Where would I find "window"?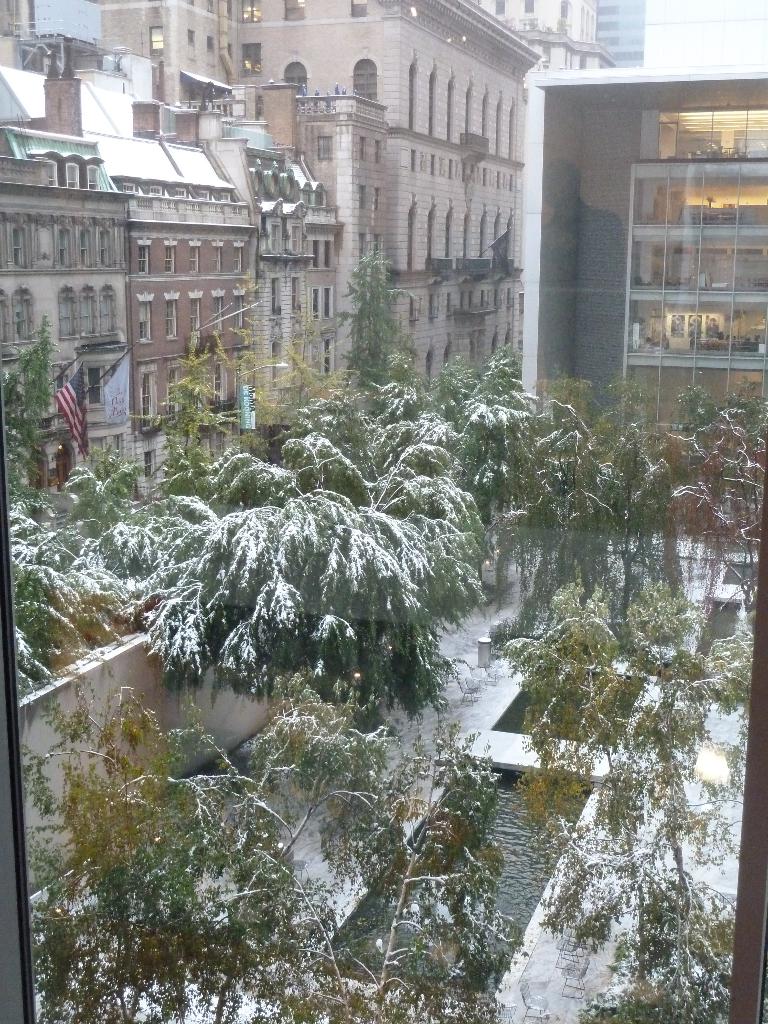
At [left=74, top=287, right=98, bottom=337].
